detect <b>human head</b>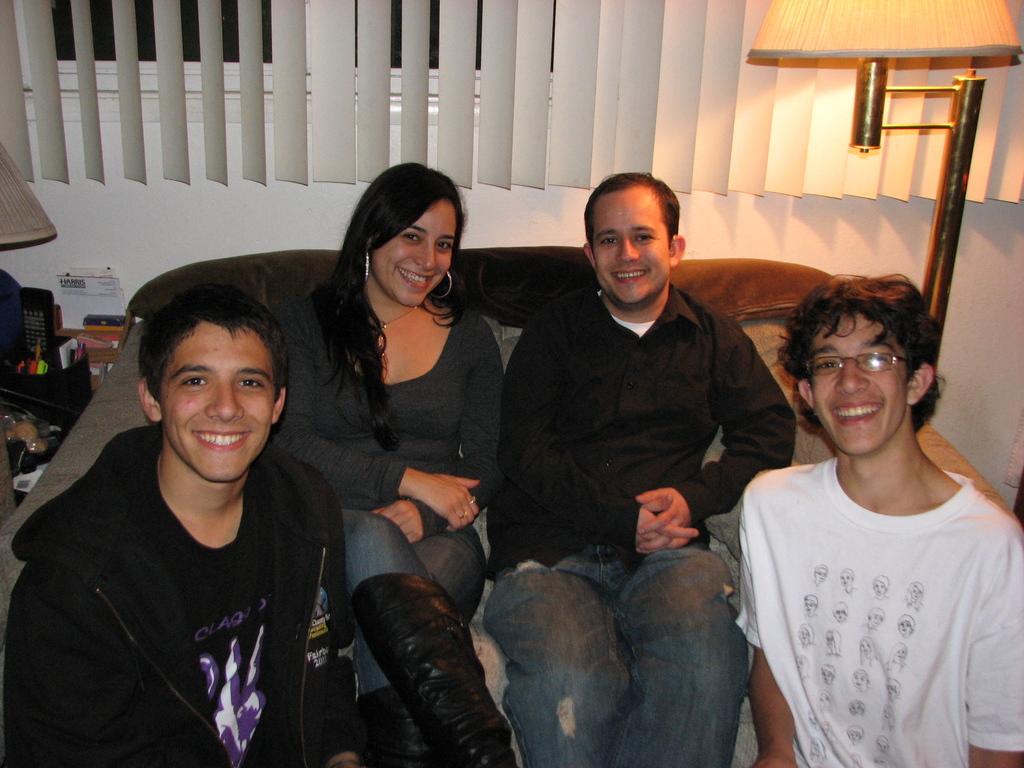
[363, 159, 461, 305]
